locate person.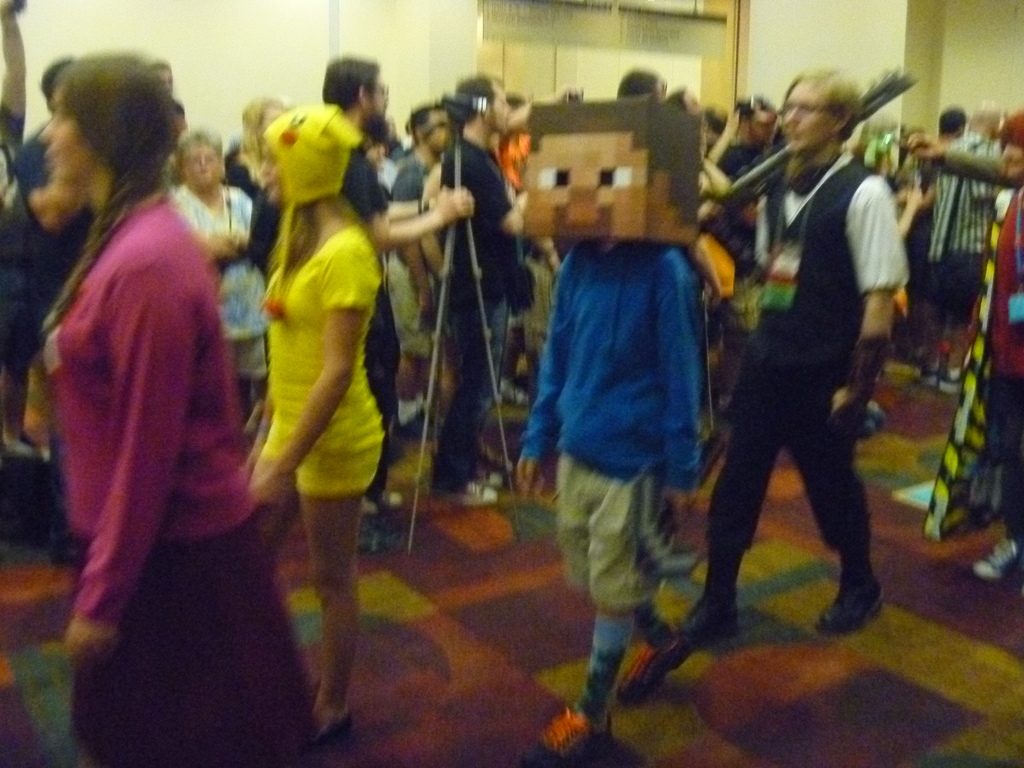
Bounding box: BBox(37, 52, 317, 767).
